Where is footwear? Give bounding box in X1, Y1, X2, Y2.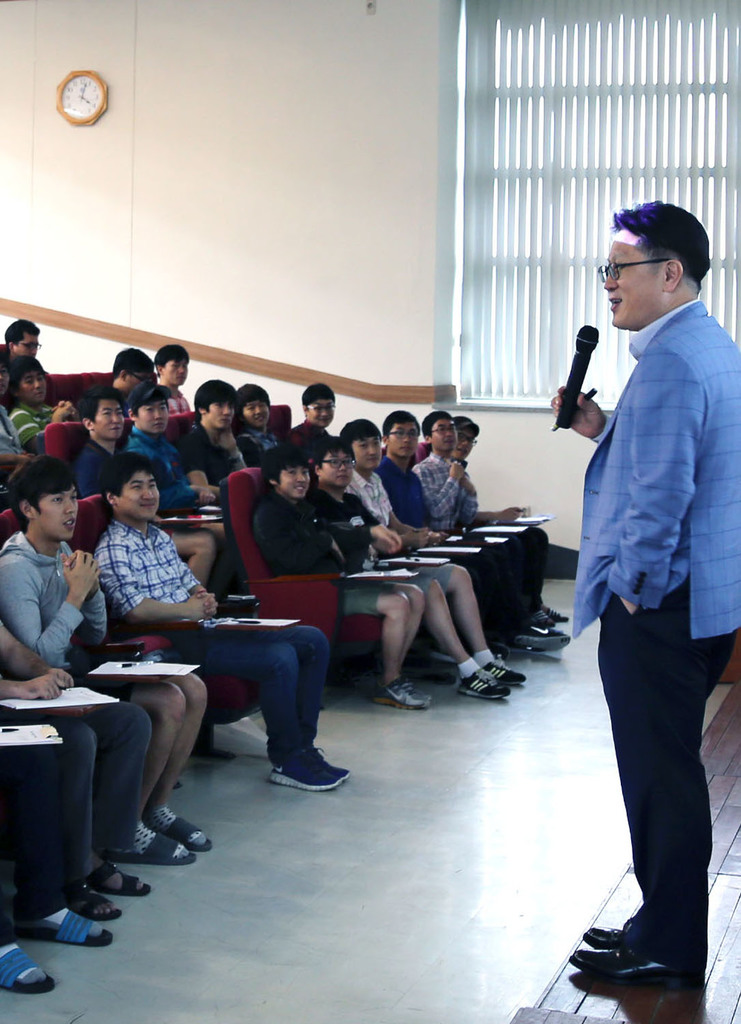
529, 608, 552, 629.
